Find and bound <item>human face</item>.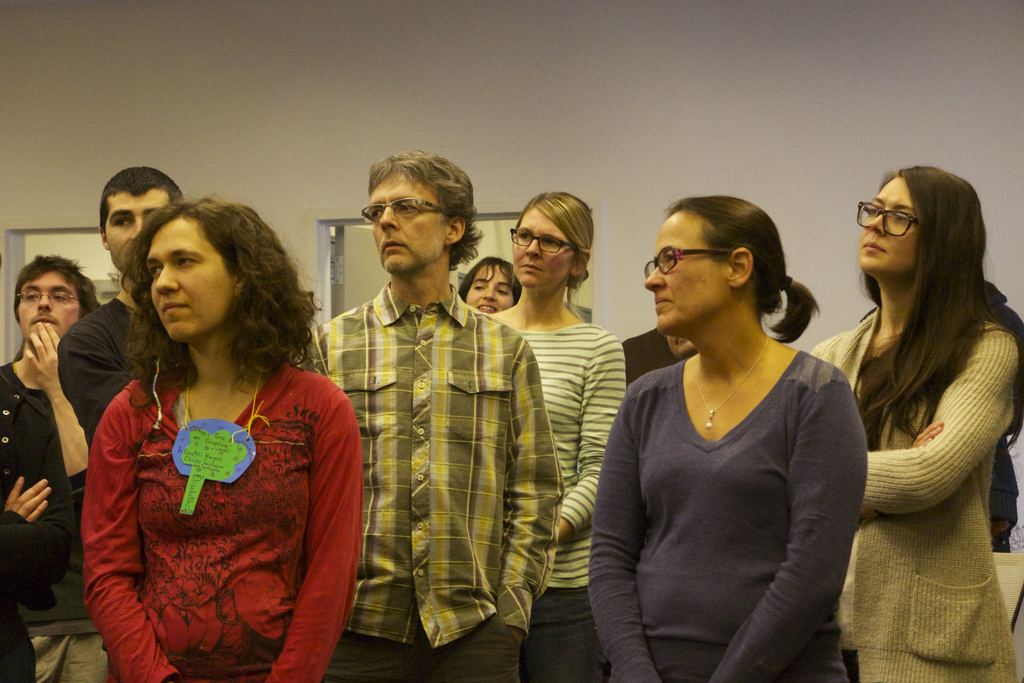
Bound: x1=109, y1=188, x2=168, y2=272.
